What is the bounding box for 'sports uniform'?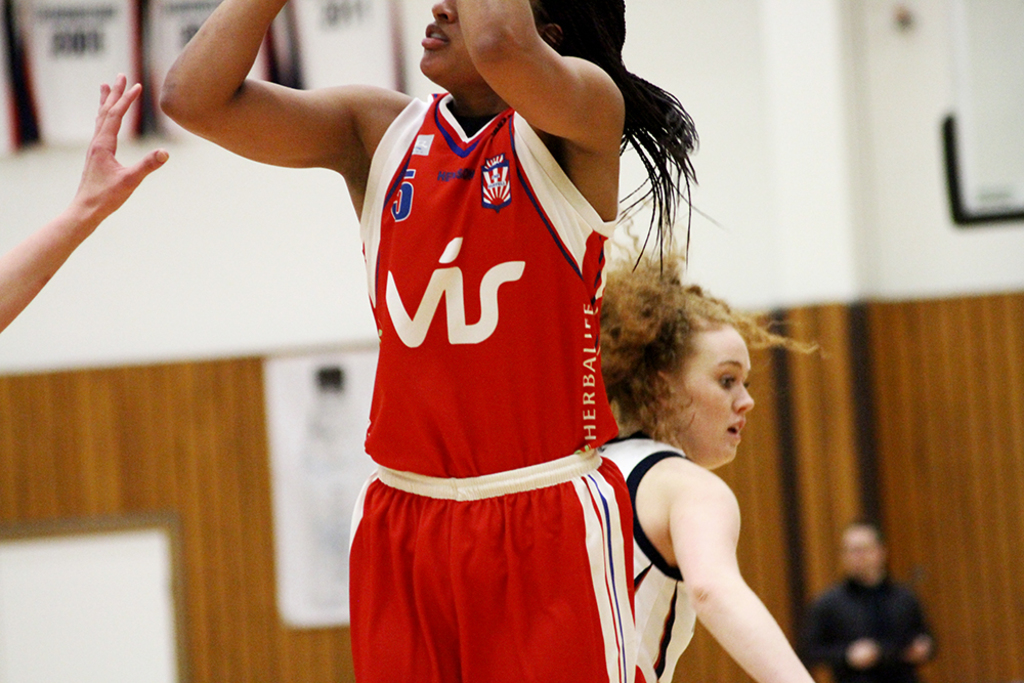
pyautogui.locateOnScreen(588, 424, 710, 682).
